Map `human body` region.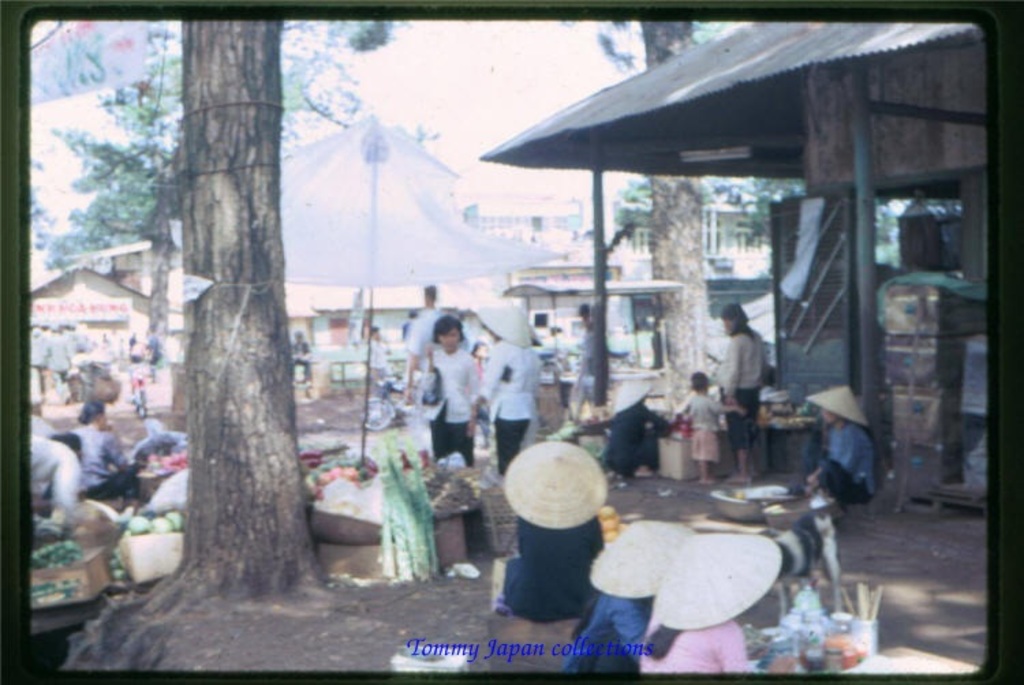
Mapped to (711,299,780,483).
